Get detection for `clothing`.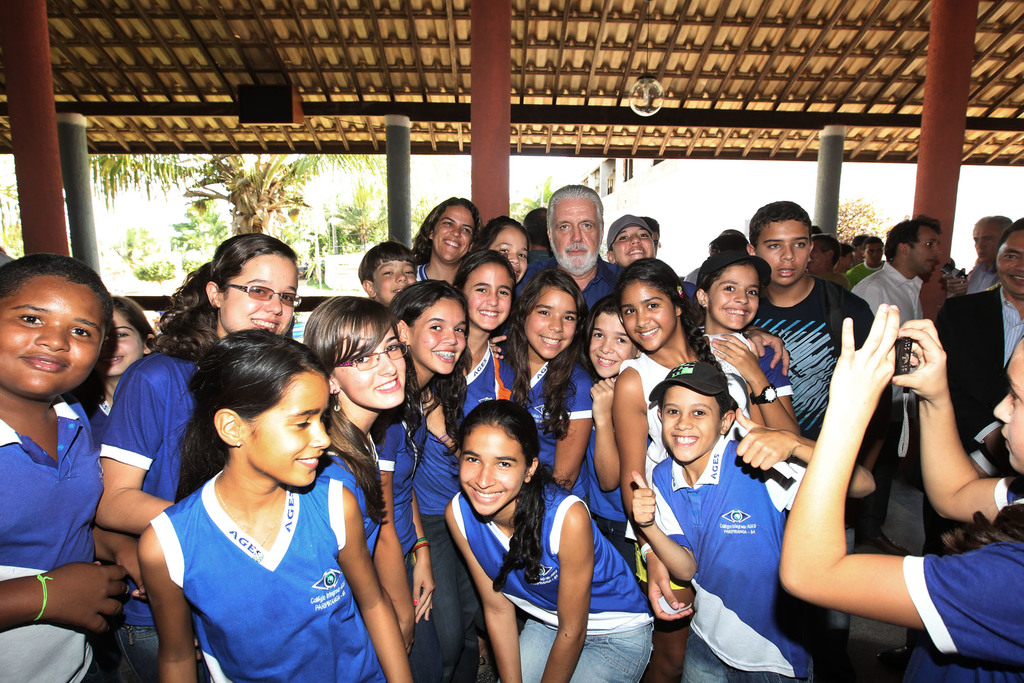
Detection: [x1=515, y1=257, x2=627, y2=311].
